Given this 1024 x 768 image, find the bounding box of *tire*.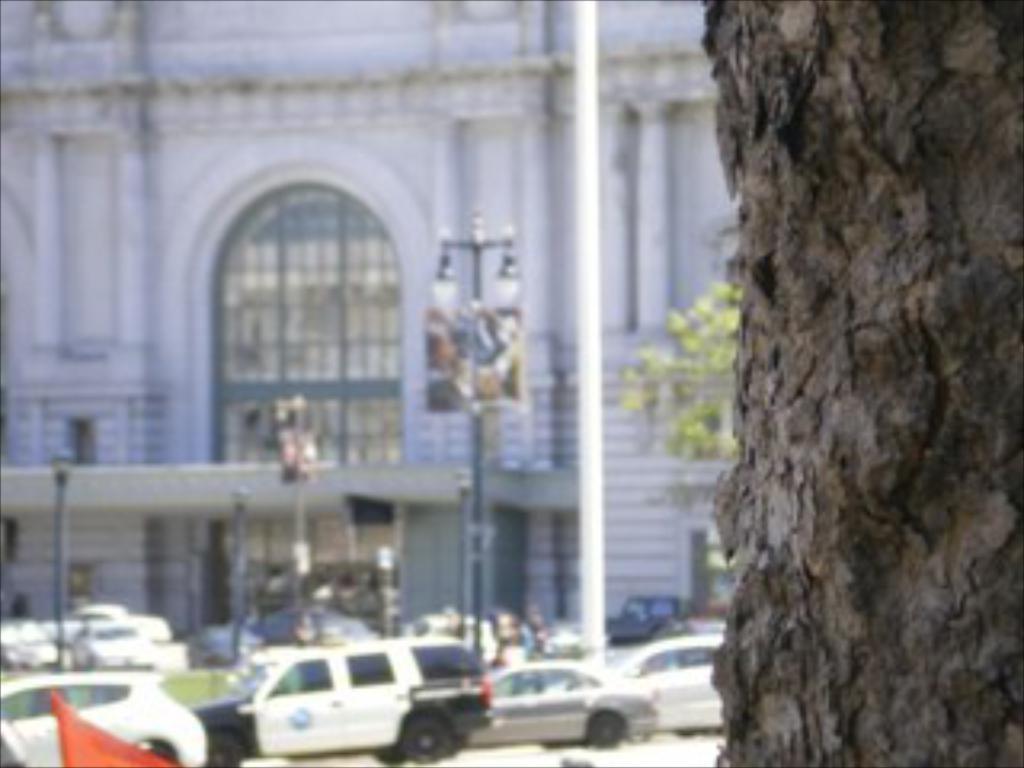
{"x1": 205, "y1": 726, "x2": 243, "y2": 765}.
